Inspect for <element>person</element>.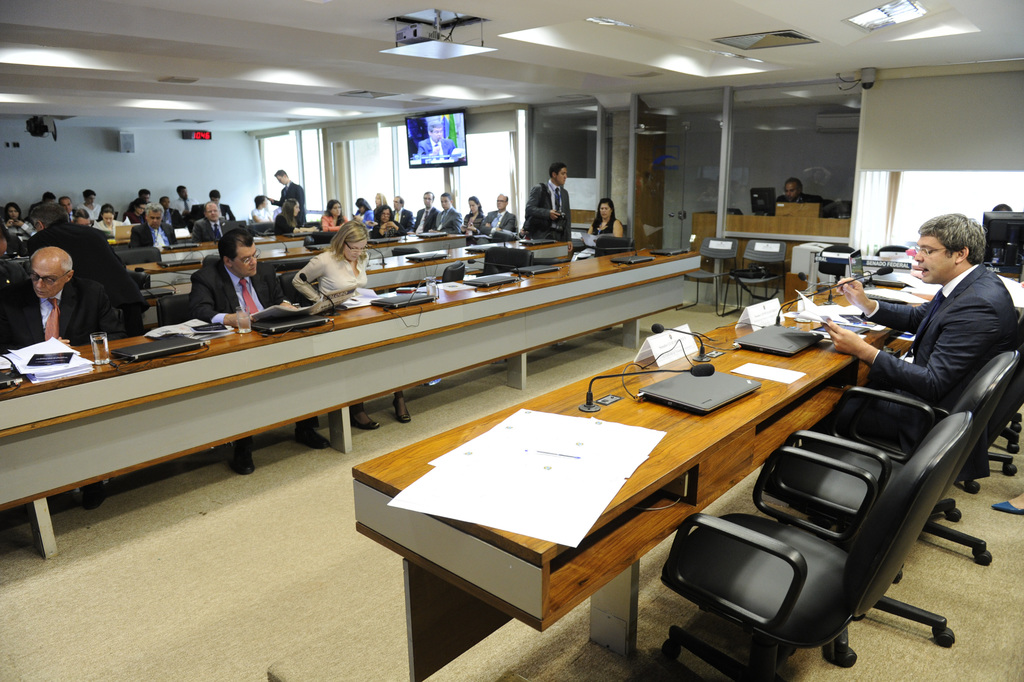
Inspection: (left=482, top=190, right=514, bottom=248).
